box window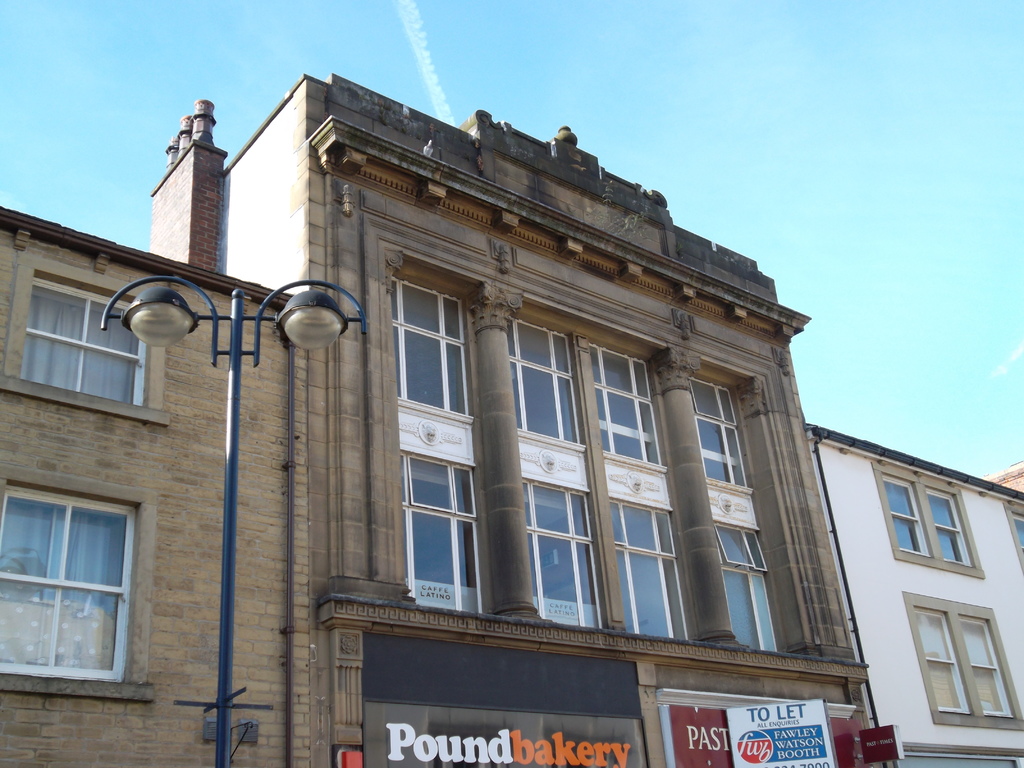
left=685, top=378, right=747, bottom=490
